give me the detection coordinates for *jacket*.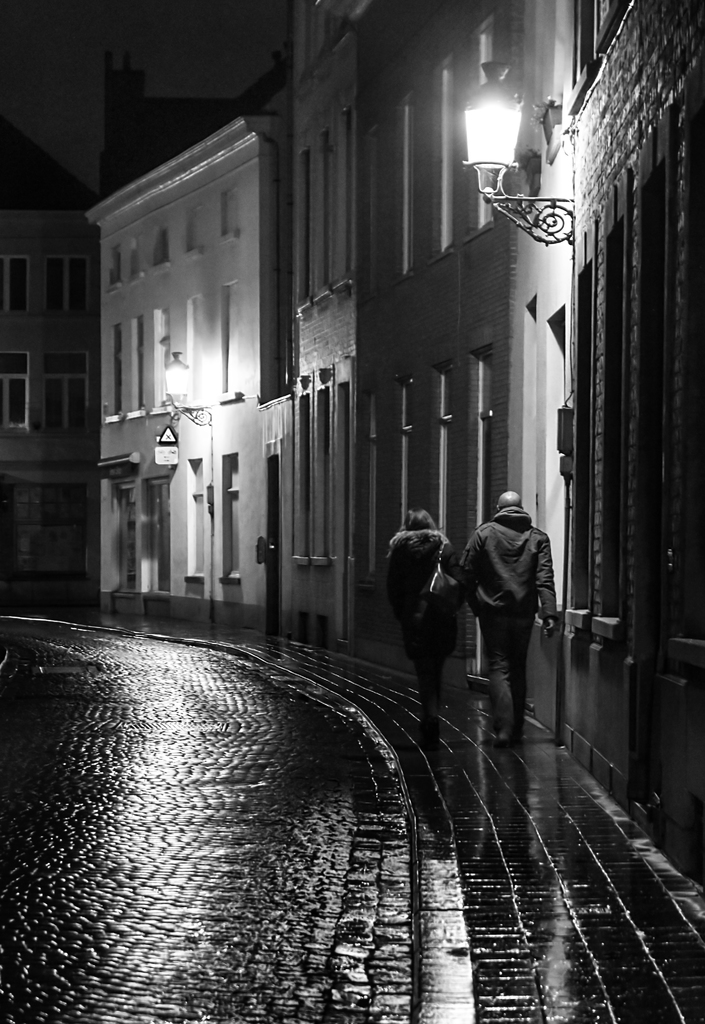
384 527 457 665.
